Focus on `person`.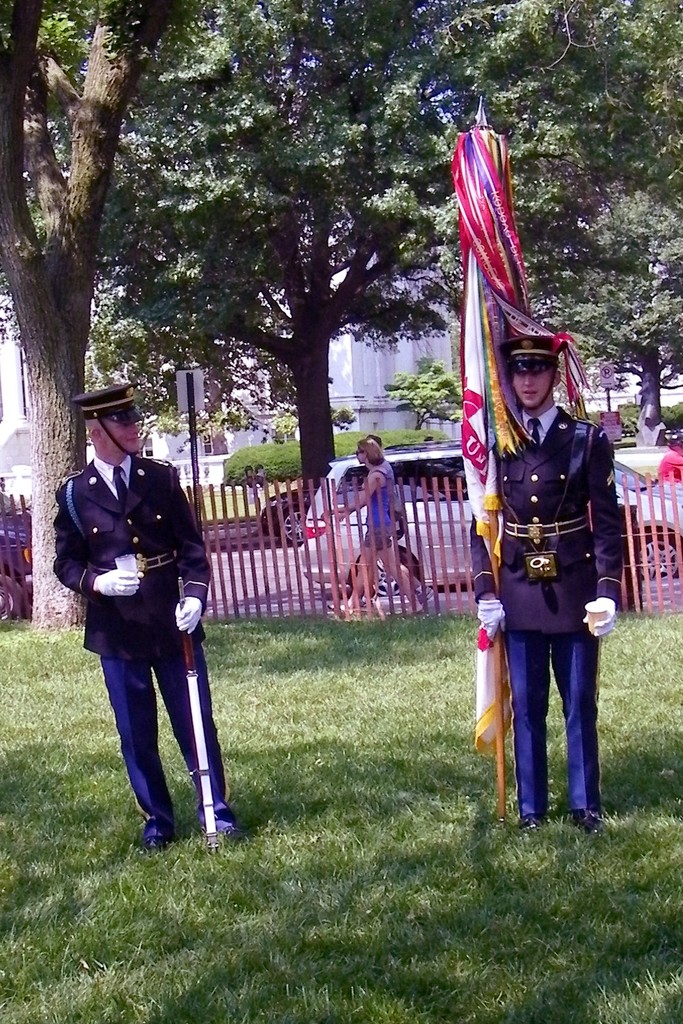
Focused at (left=659, top=429, right=682, bottom=488).
